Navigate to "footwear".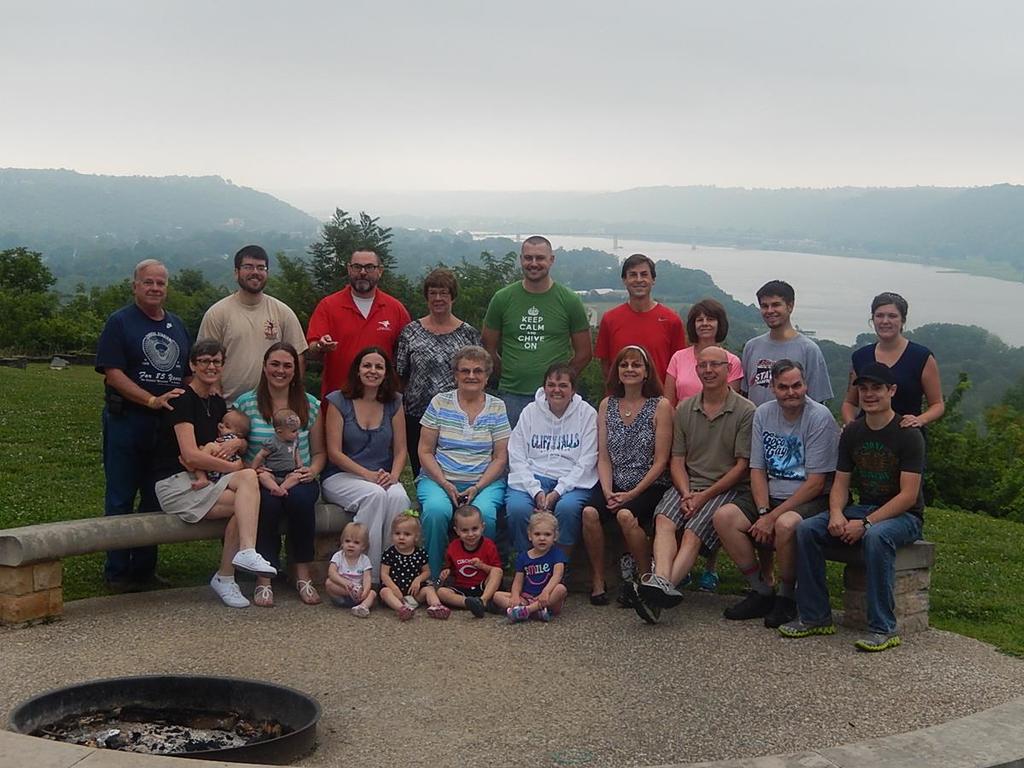
Navigation target: {"x1": 854, "y1": 621, "x2": 902, "y2": 655}.
